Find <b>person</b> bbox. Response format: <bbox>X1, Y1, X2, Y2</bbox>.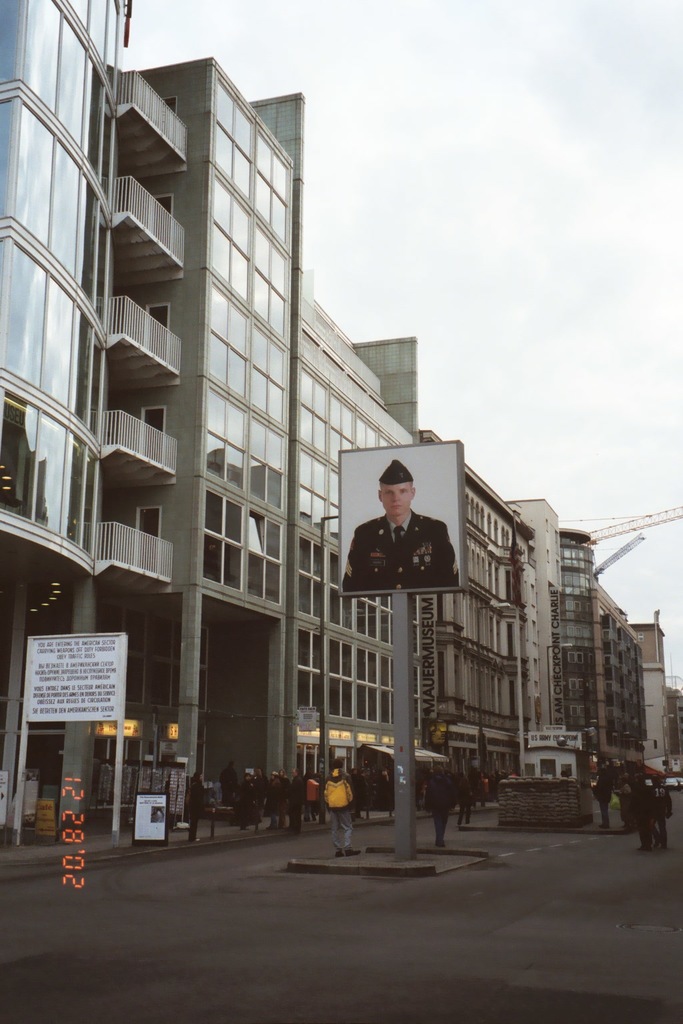
<bbox>638, 783, 650, 849</bbox>.
